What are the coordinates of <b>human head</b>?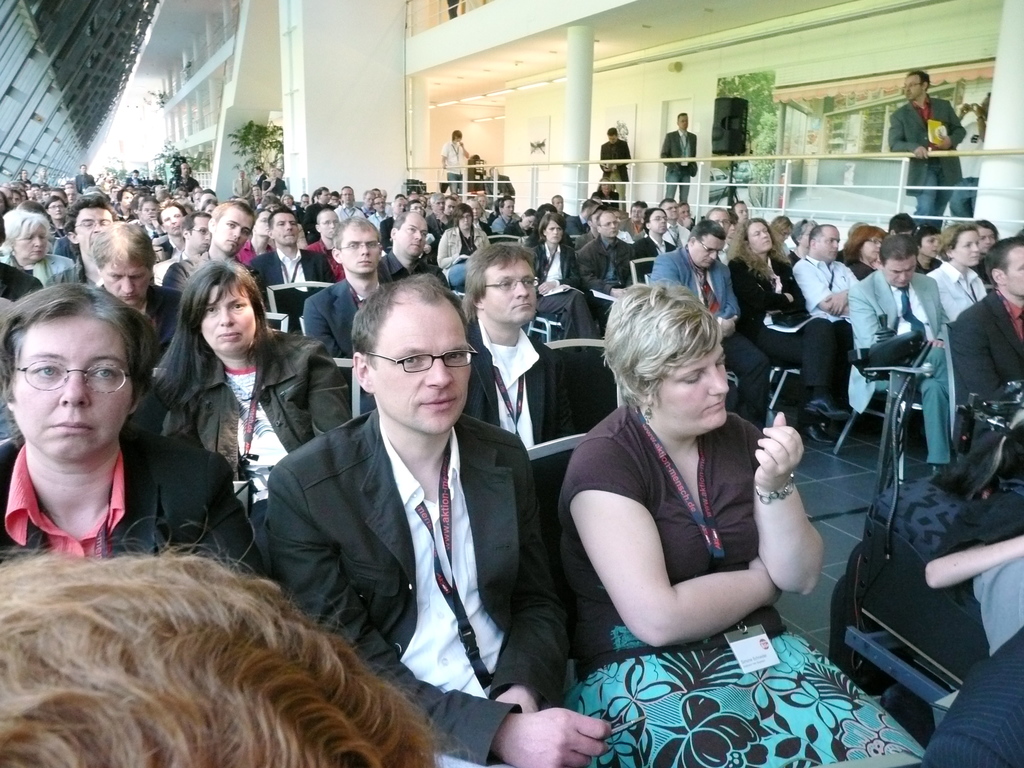
373:195:386:209.
